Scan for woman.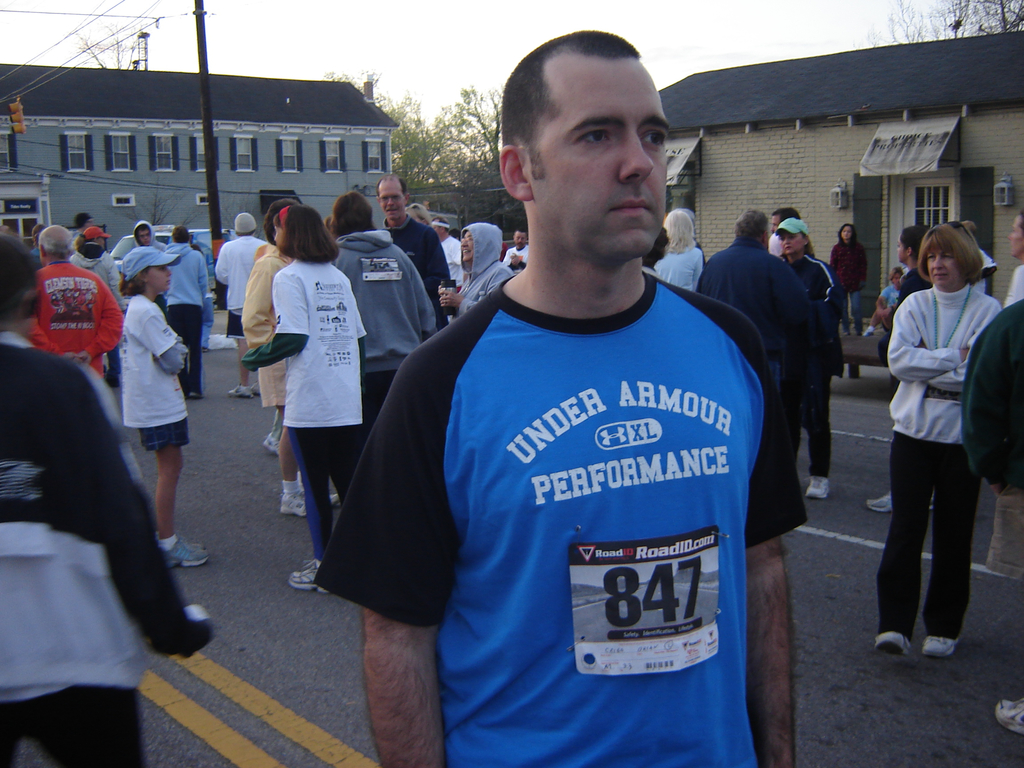
Scan result: 877 267 907 325.
